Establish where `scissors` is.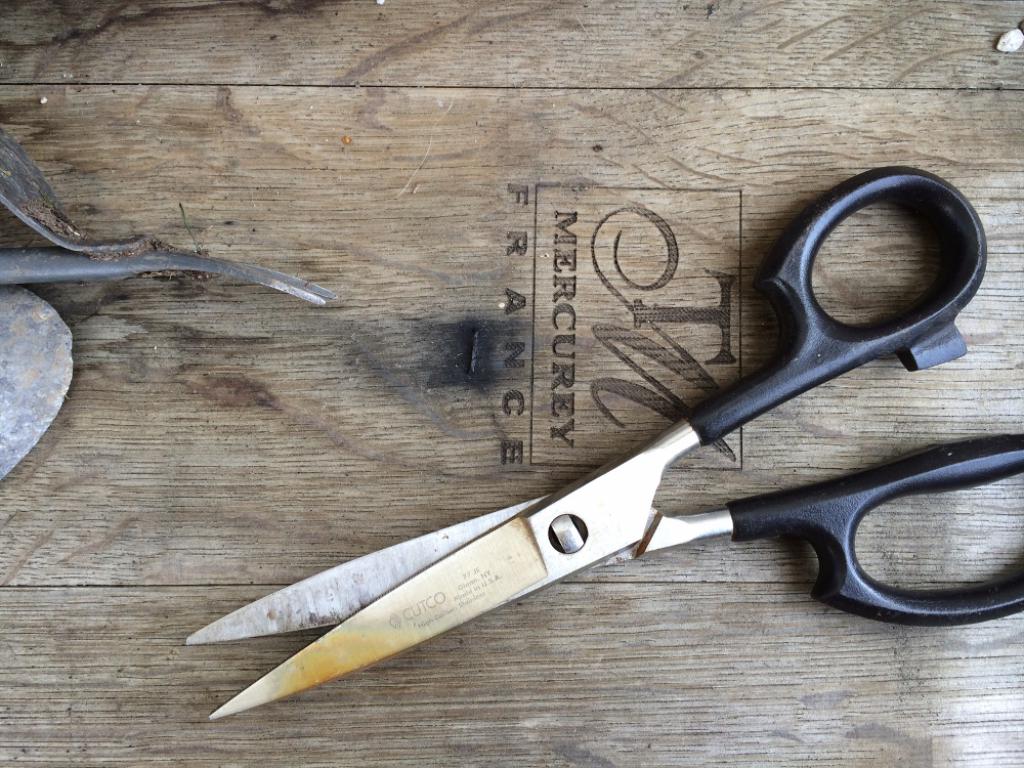
Established at (x1=181, y1=159, x2=1023, y2=720).
